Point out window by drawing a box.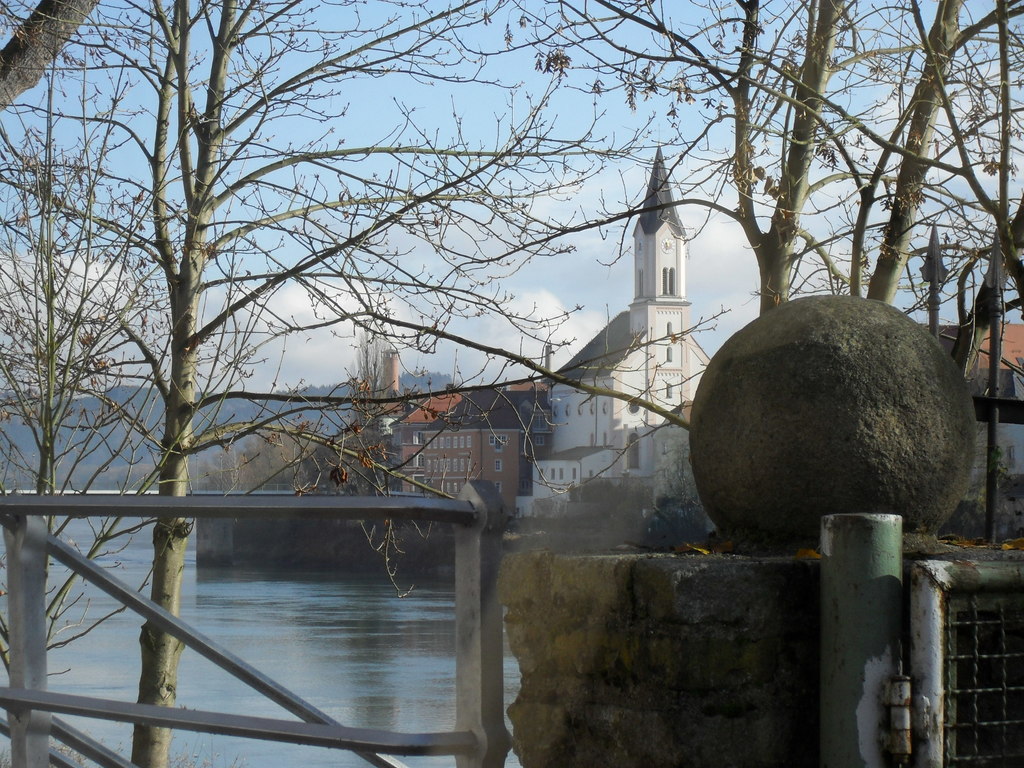
rect(412, 452, 425, 466).
